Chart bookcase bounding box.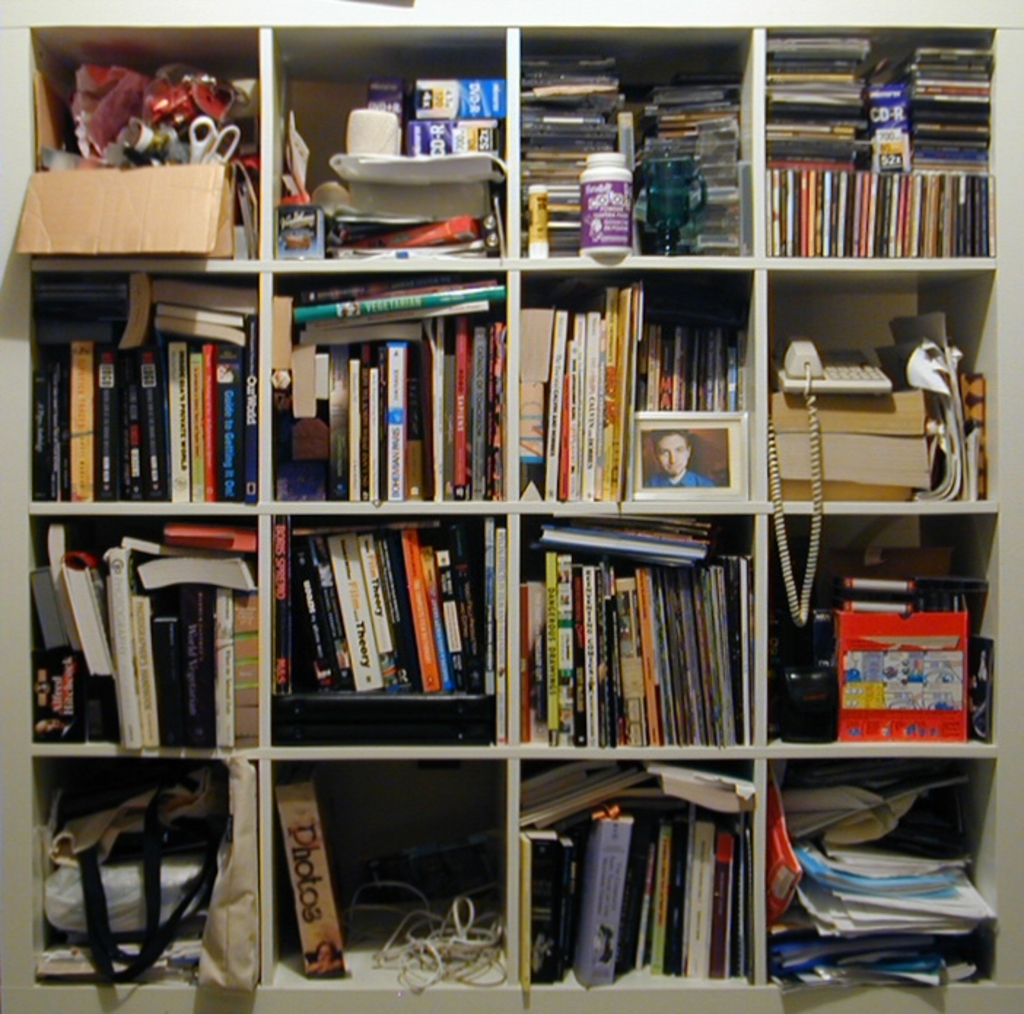
Charted: pyautogui.locateOnScreen(4, 23, 1023, 1013).
